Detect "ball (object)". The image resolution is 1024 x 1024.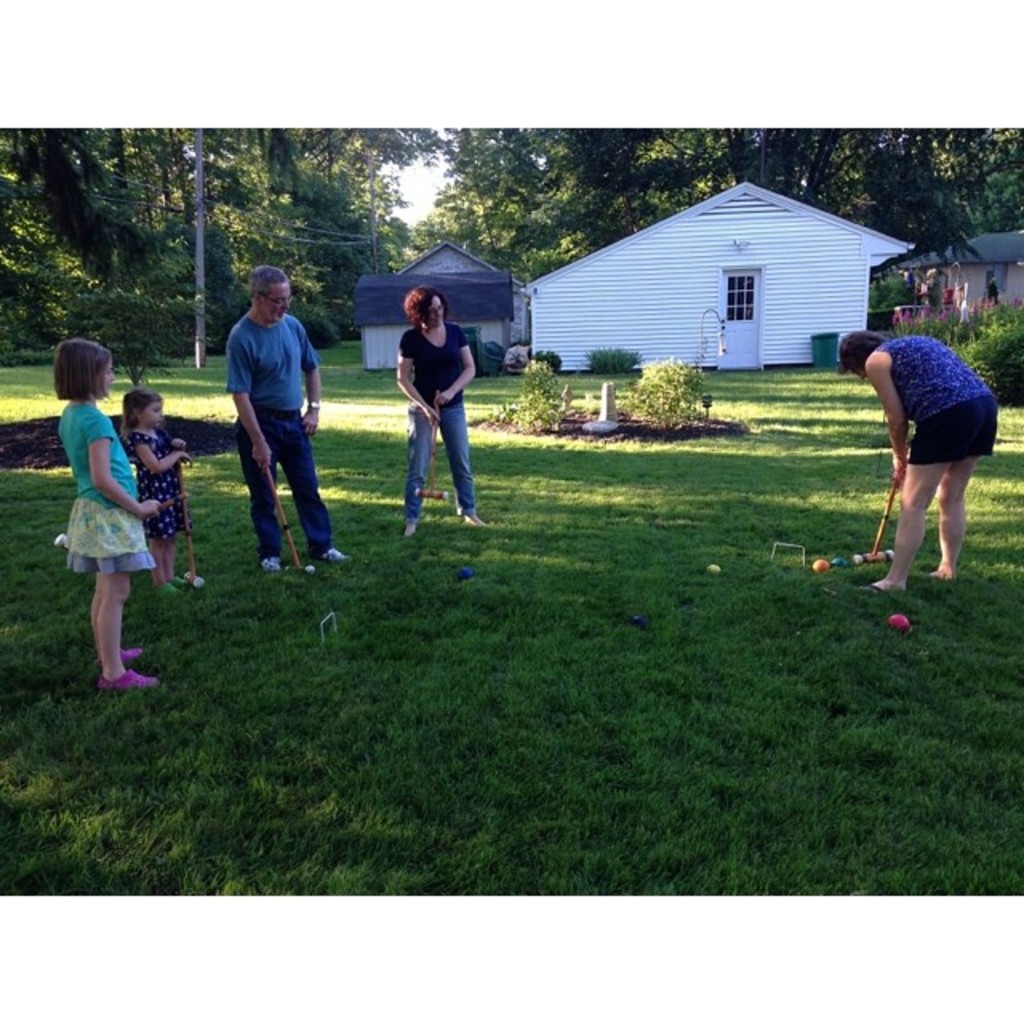
[302, 565, 312, 571].
